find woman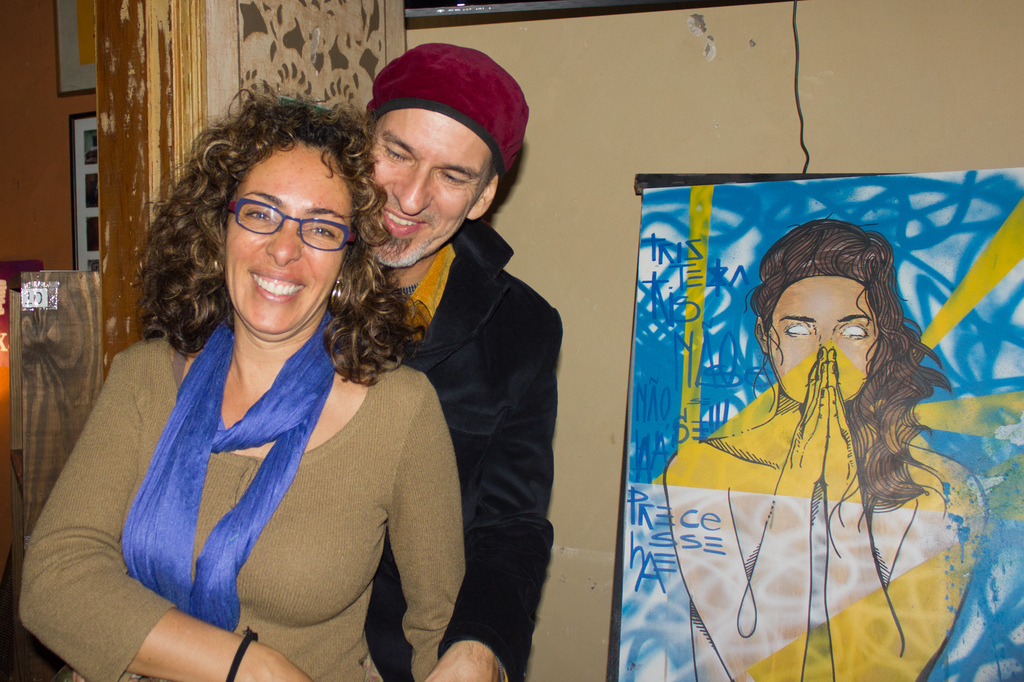
locate(18, 84, 465, 681)
